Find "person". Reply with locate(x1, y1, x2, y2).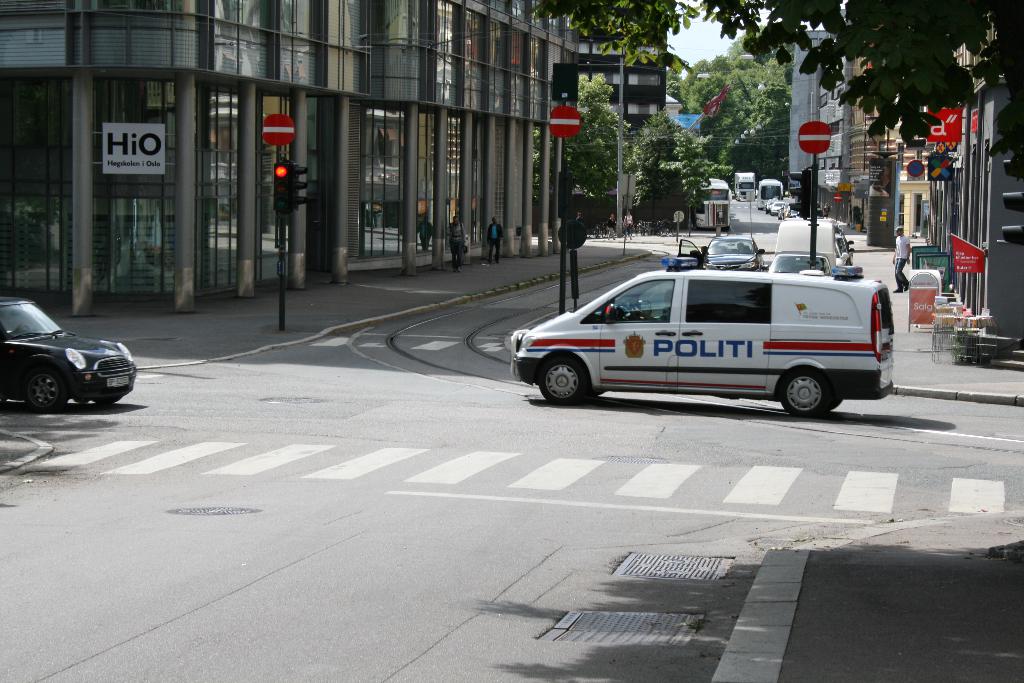
locate(605, 215, 618, 241).
